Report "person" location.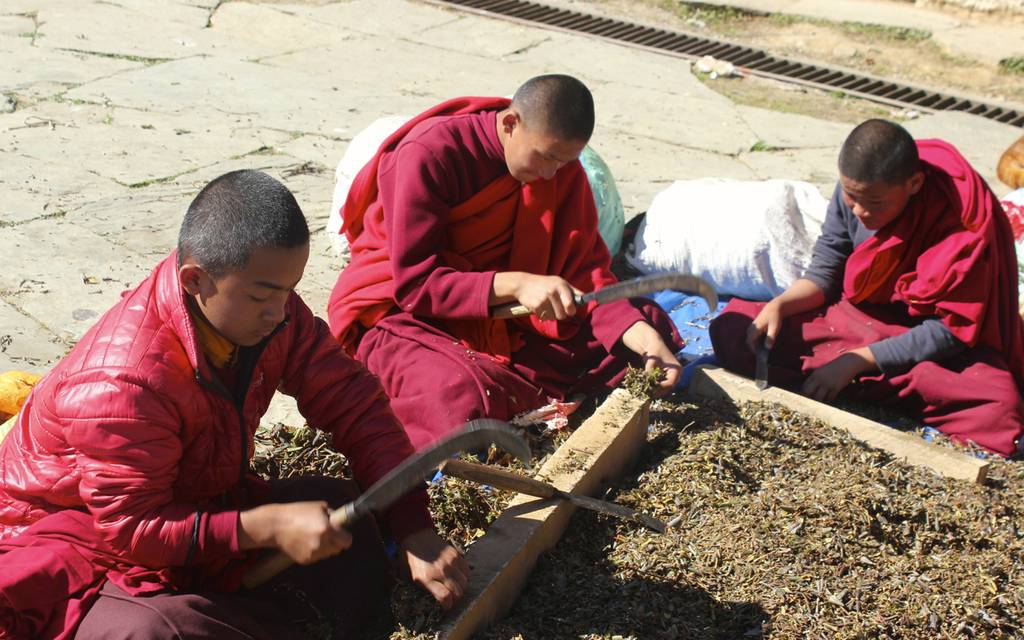
Report: 0:168:477:639.
